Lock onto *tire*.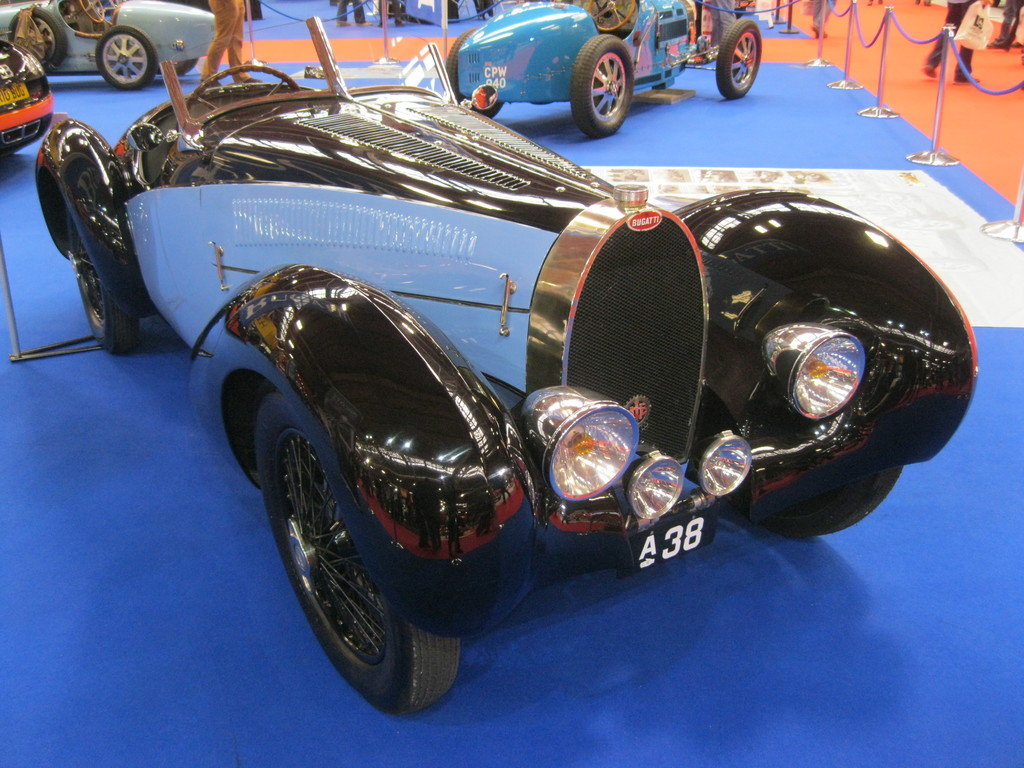
Locked: (173,59,196,75).
